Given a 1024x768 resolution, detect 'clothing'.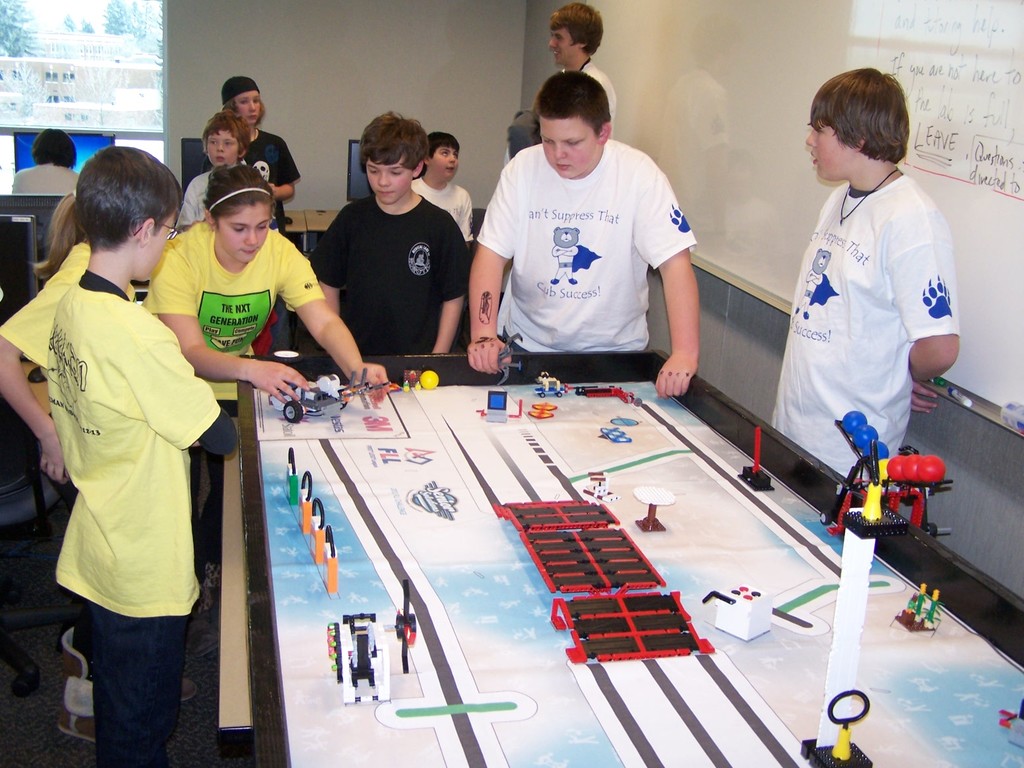
<bbox>216, 129, 304, 233</bbox>.
